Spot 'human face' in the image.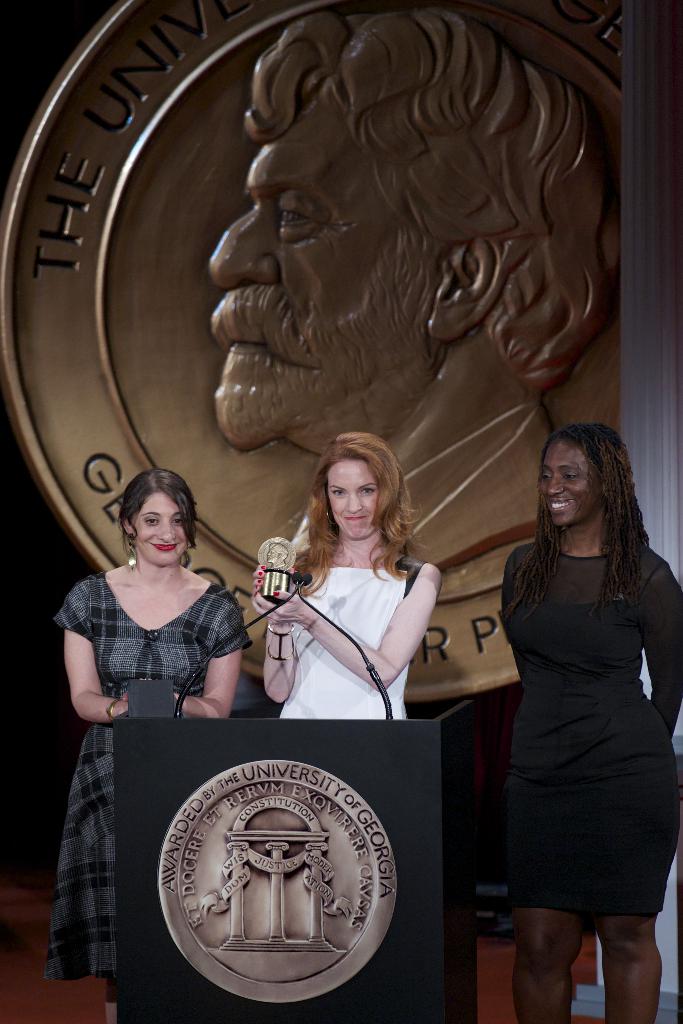
'human face' found at 327,460,377,538.
